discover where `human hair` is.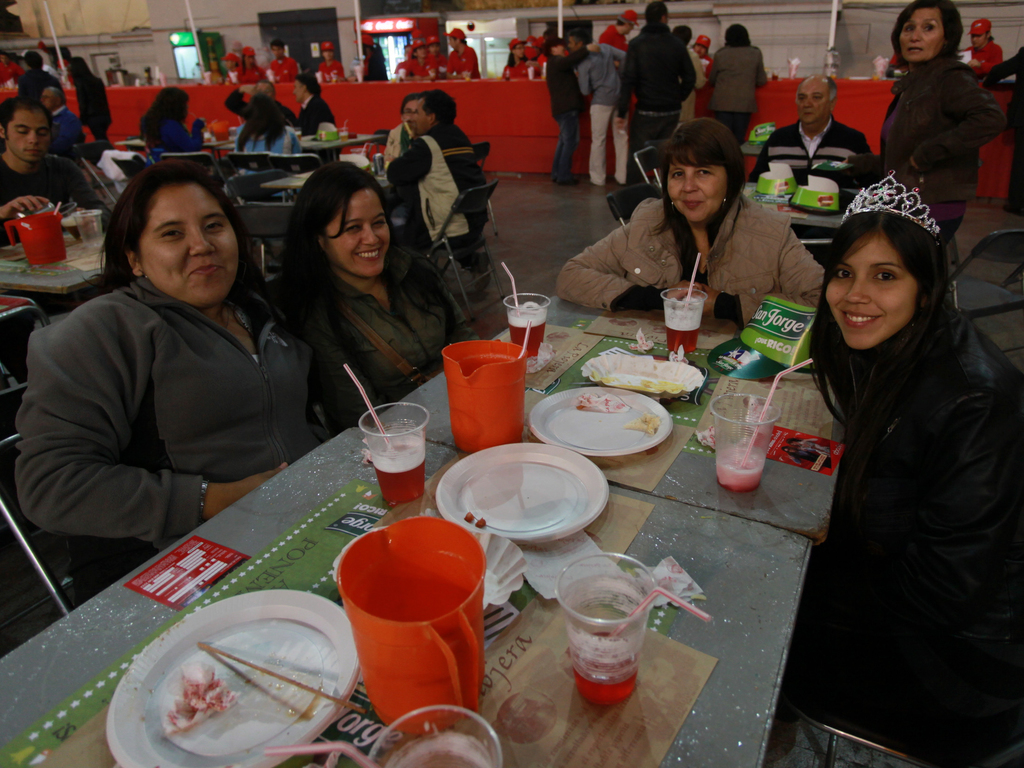
Discovered at {"x1": 419, "y1": 92, "x2": 458, "y2": 125}.
